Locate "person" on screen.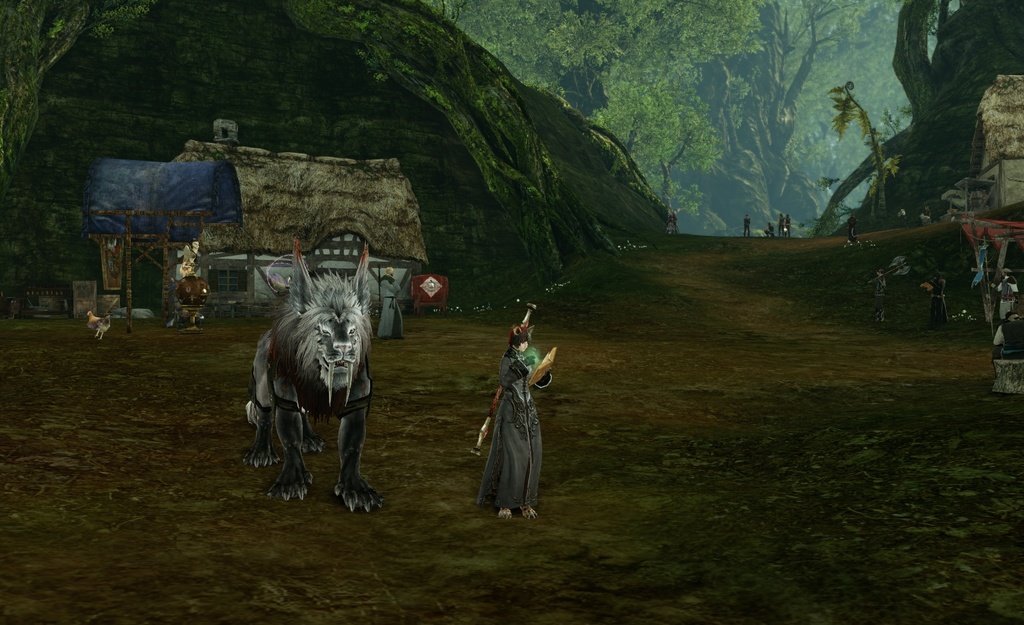
On screen at (x1=899, y1=211, x2=909, y2=227).
